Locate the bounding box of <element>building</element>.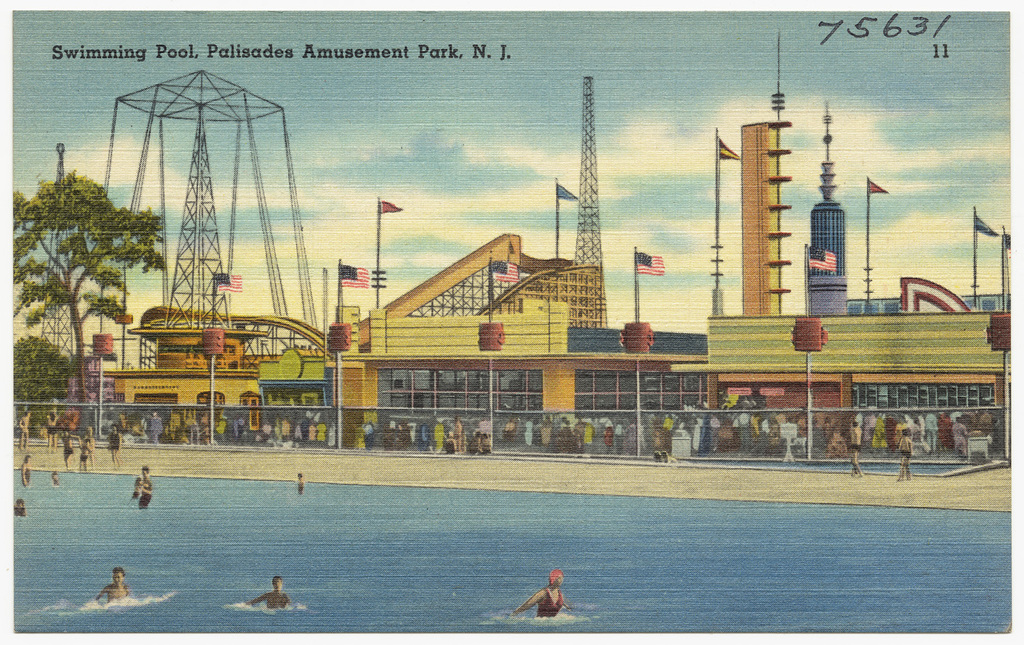
Bounding box: (106,304,331,440).
